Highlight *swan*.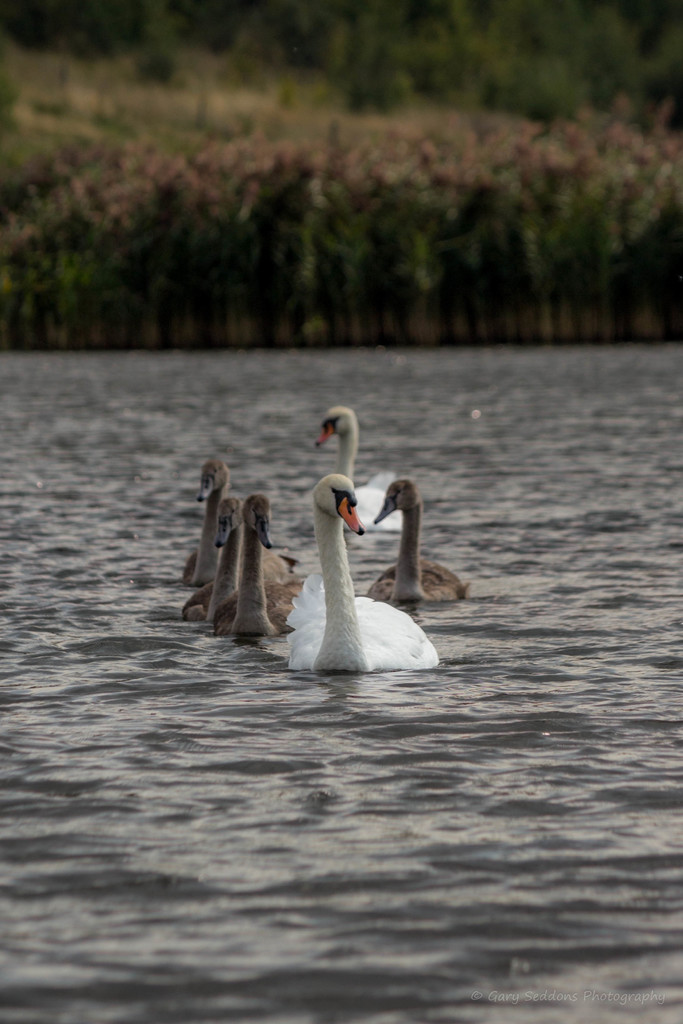
Highlighted region: rect(186, 495, 303, 617).
